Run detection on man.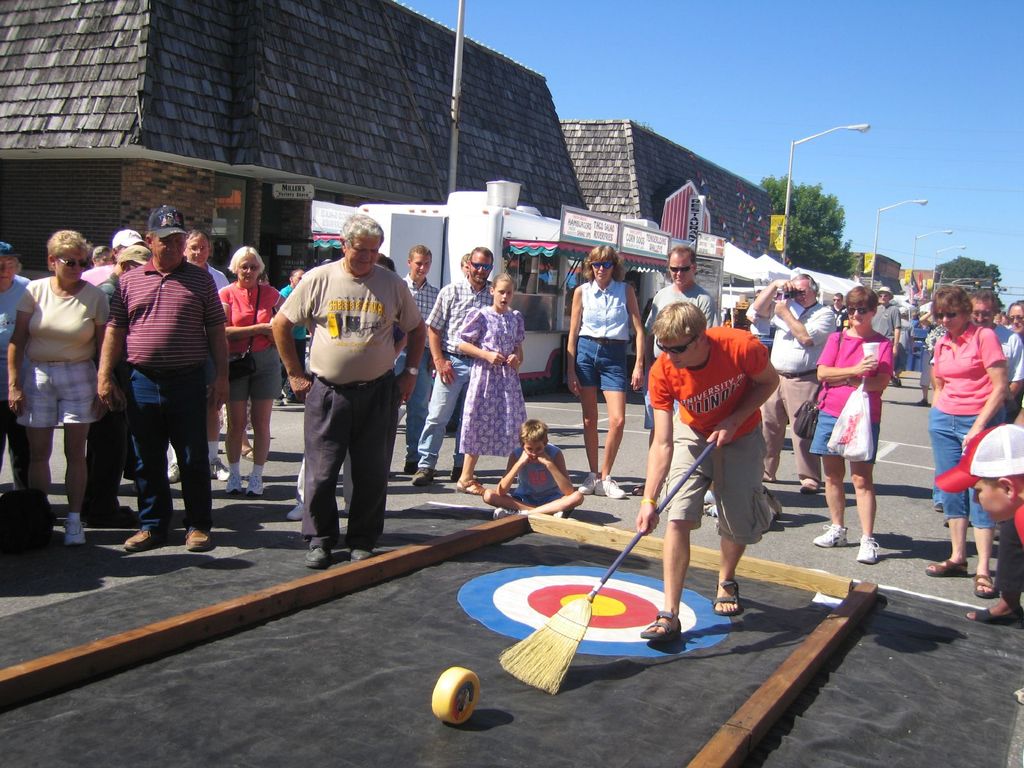
Result: x1=870, y1=286, x2=903, y2=349.
